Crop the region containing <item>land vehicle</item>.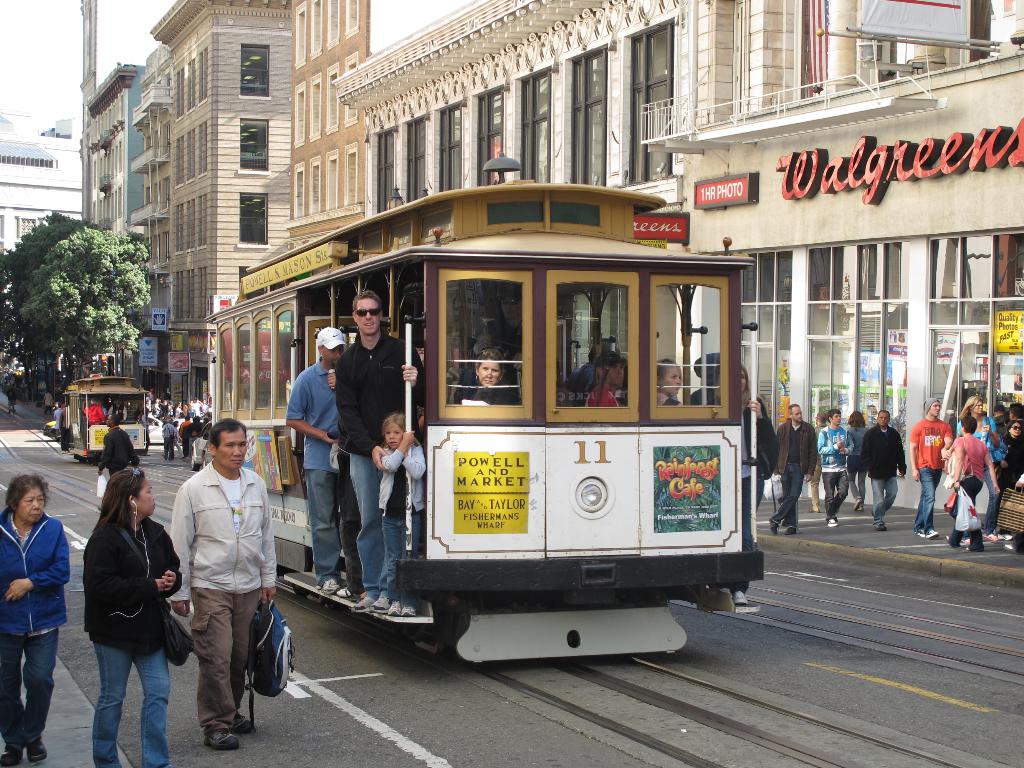
Crop region: detection(190, 426, 211, 466).
